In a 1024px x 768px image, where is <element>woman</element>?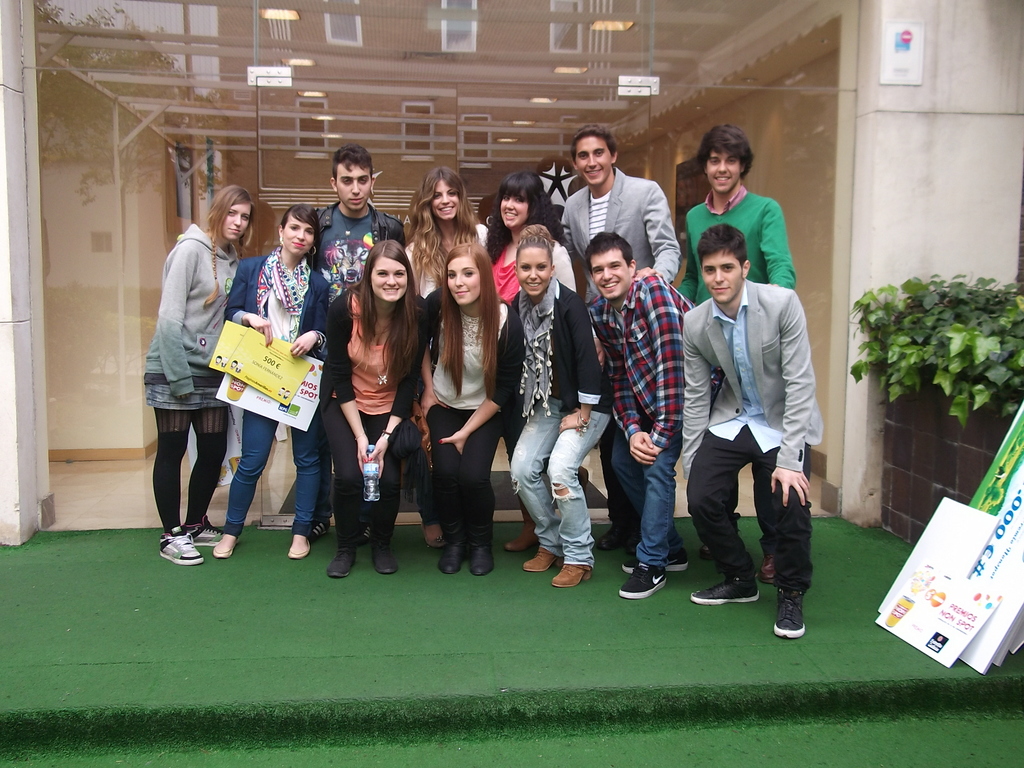
141,182,253,570.
